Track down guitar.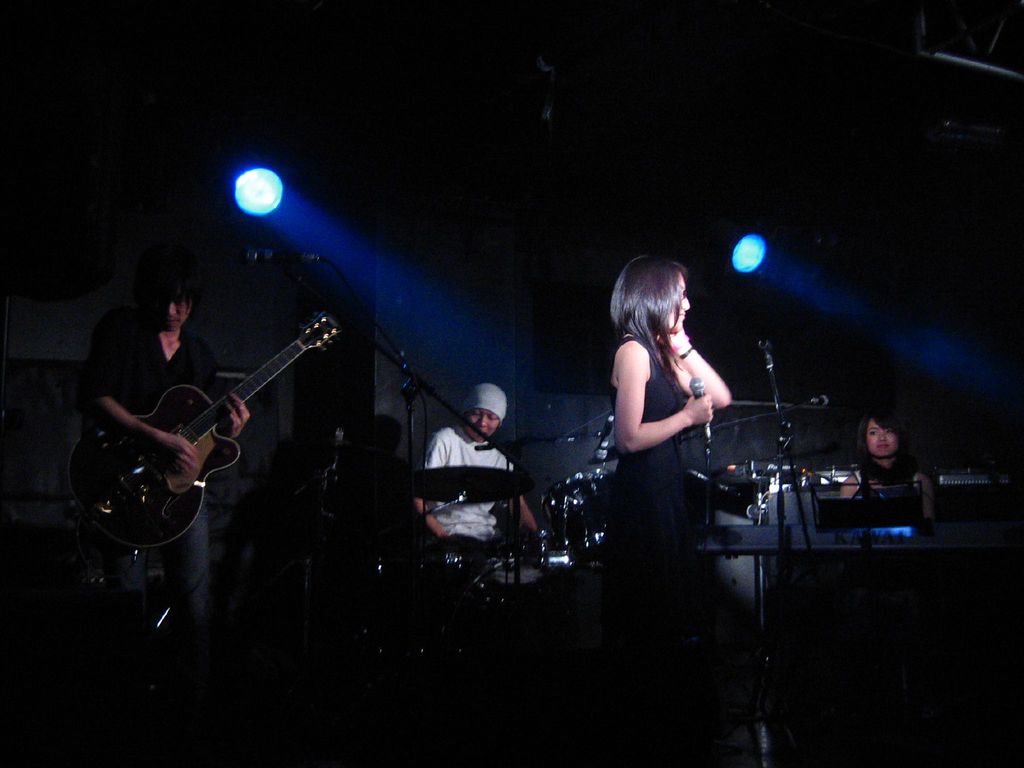
Tracked to x1=65 y1=314 x2=333 y2=567.
